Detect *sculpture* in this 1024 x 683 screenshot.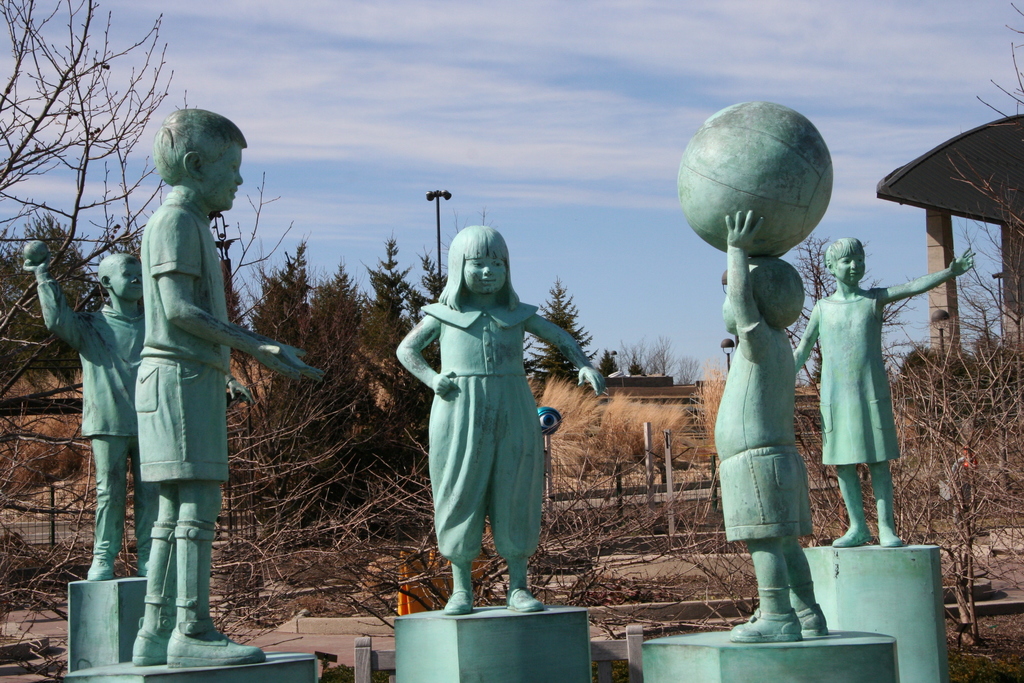
Detection: (left=142, top=109, right=326, bottom=682).
